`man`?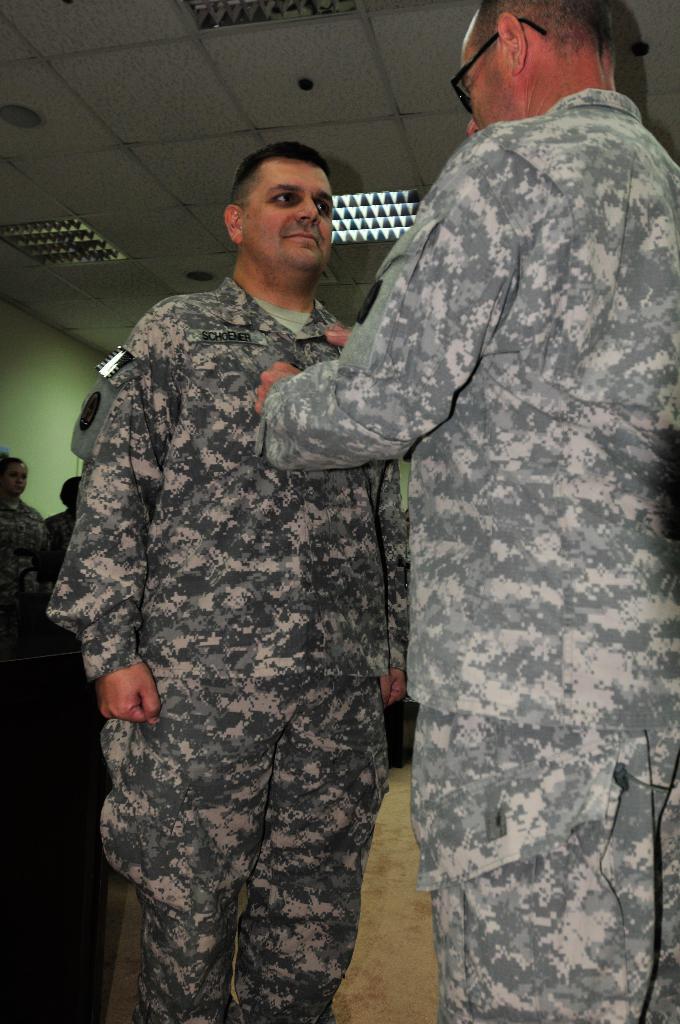
region(49, 140, 411, 1023)
